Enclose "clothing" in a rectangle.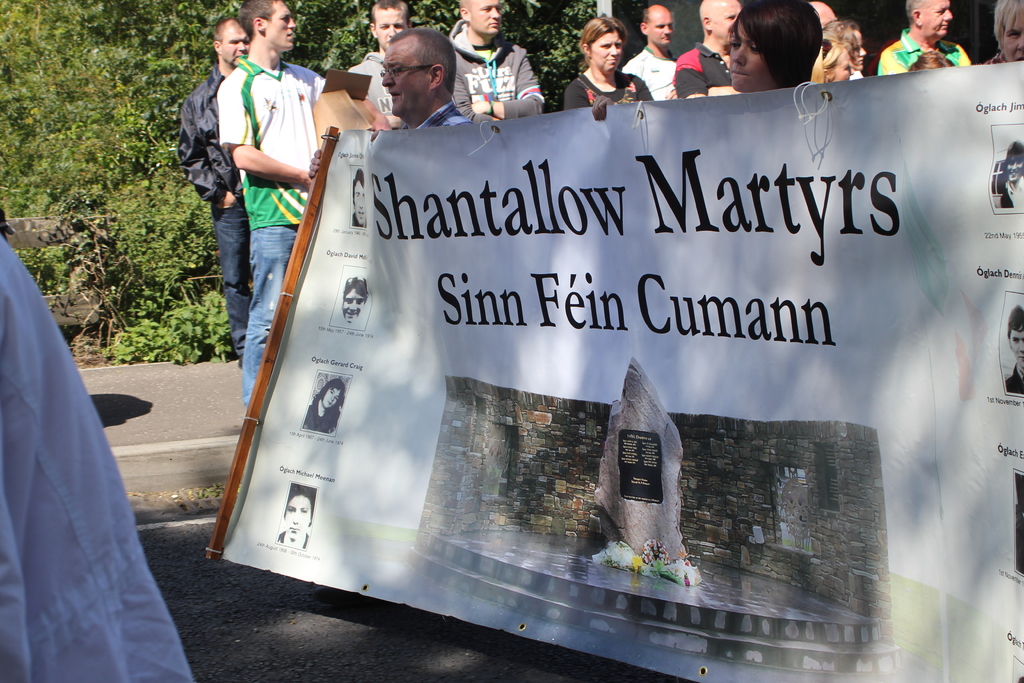
(0, 226, 187, 682).
